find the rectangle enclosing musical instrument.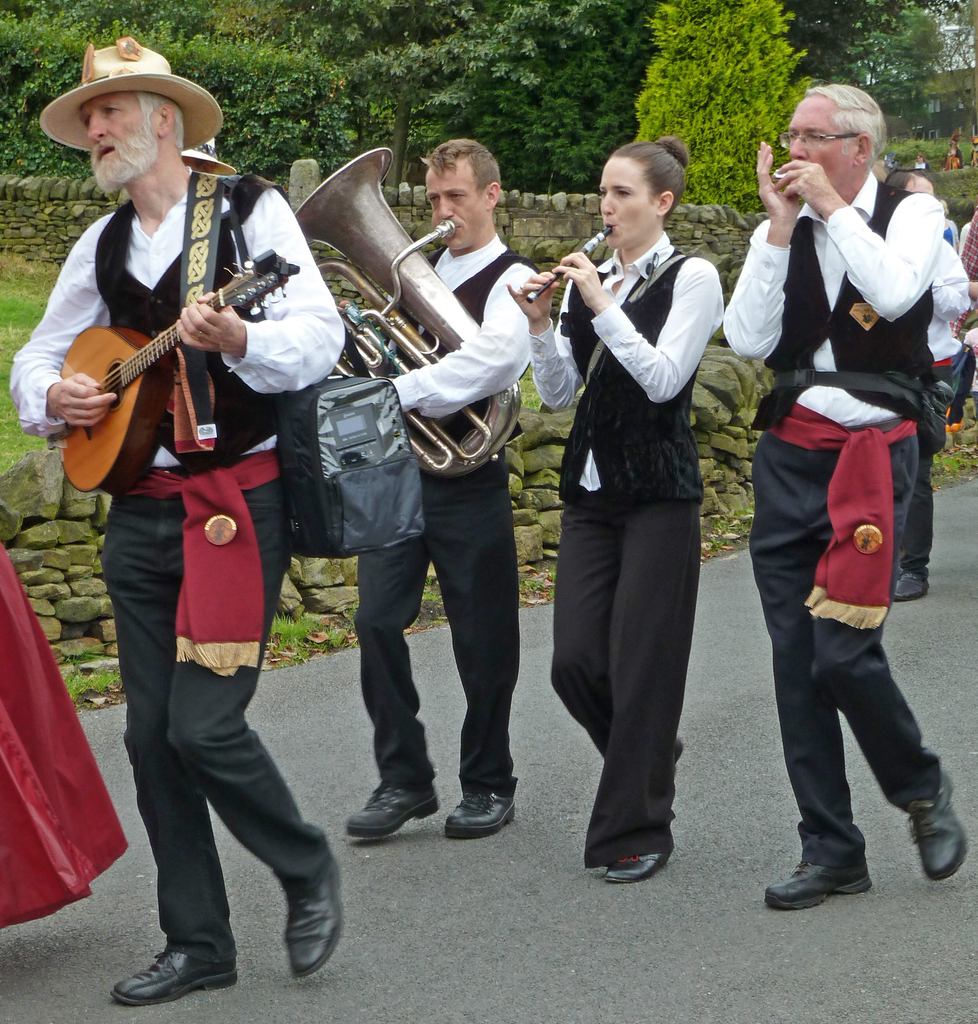
287, 148, 514, 460.
